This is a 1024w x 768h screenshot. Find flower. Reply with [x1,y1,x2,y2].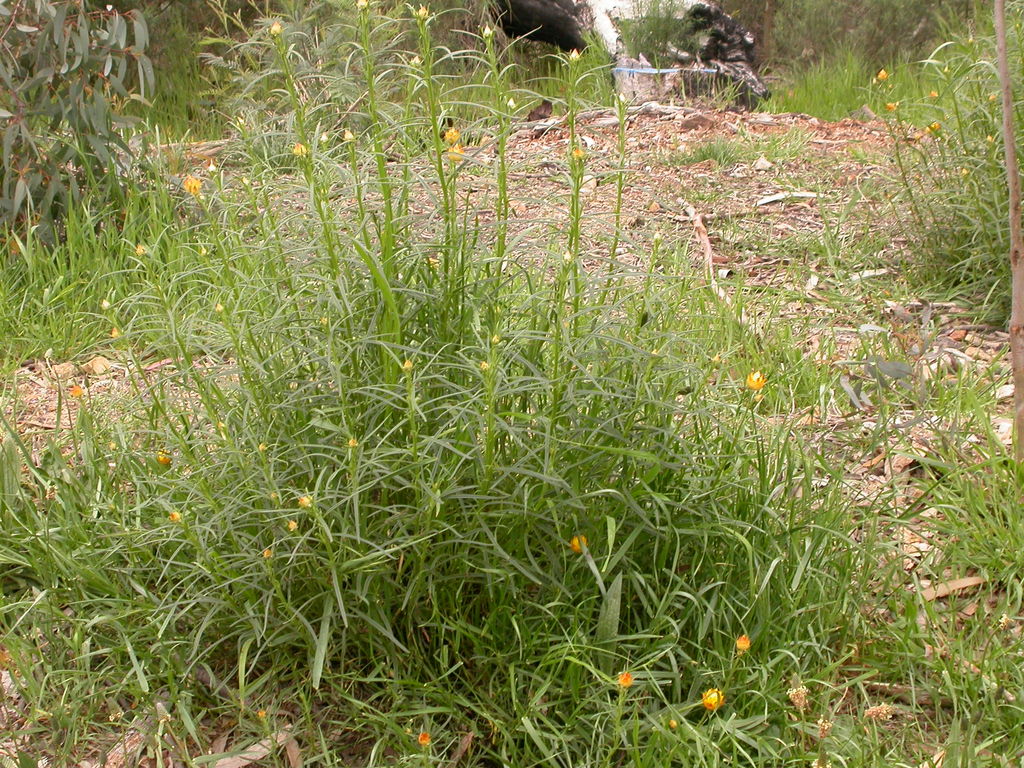
[734,638,745,657].
